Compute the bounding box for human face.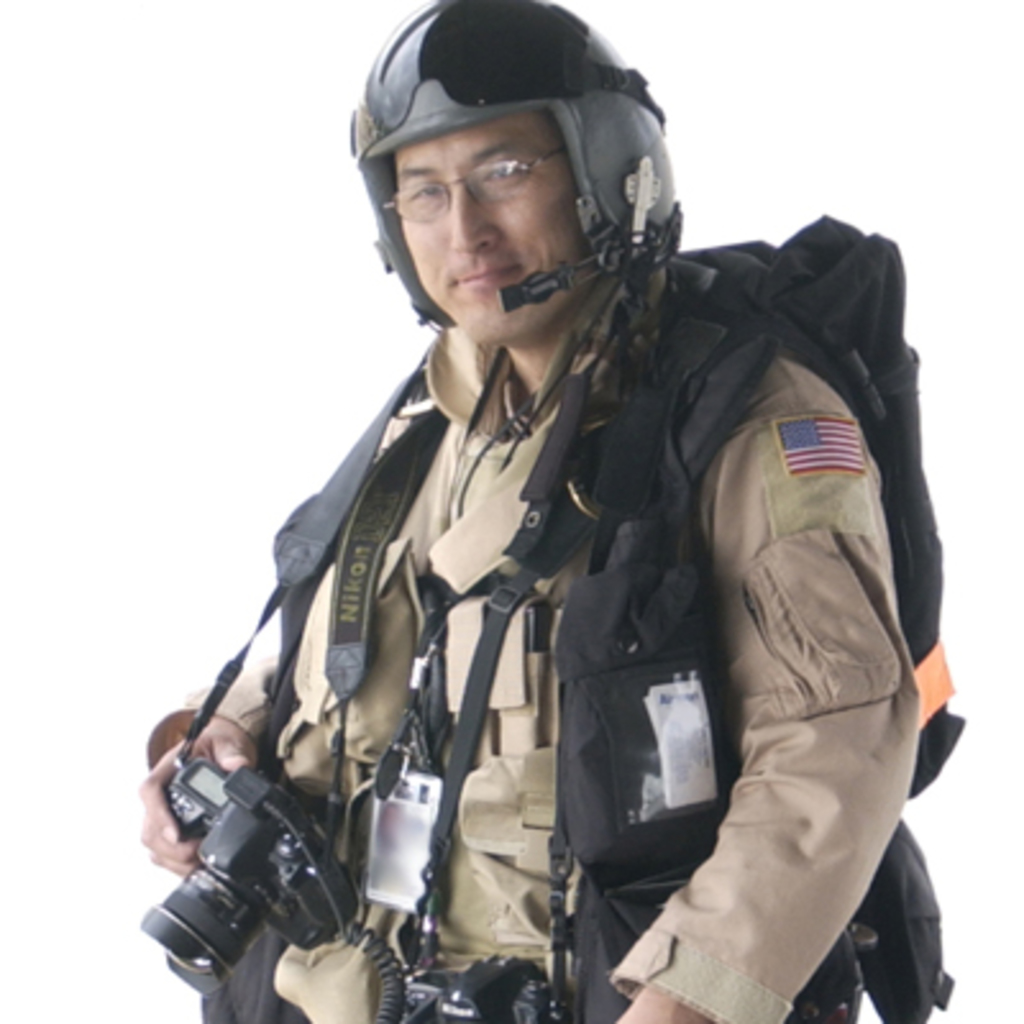
pyautogui.locateOnScreen(392, 115, 589, 346).
